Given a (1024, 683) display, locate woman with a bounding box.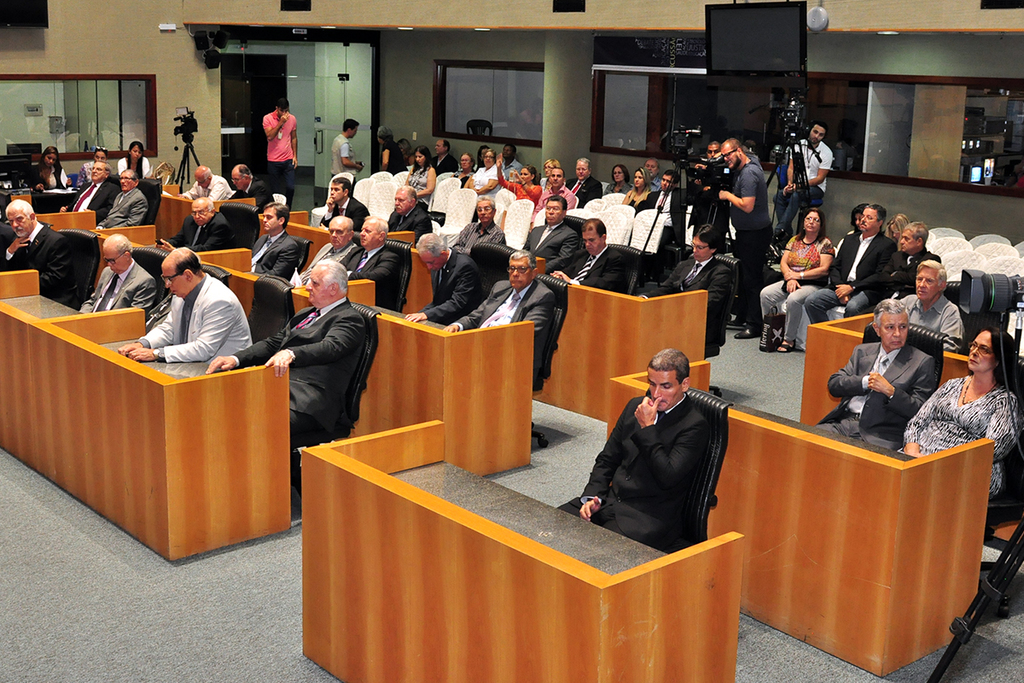
Located: [left=883, top=214, right=911, bottom=239].
